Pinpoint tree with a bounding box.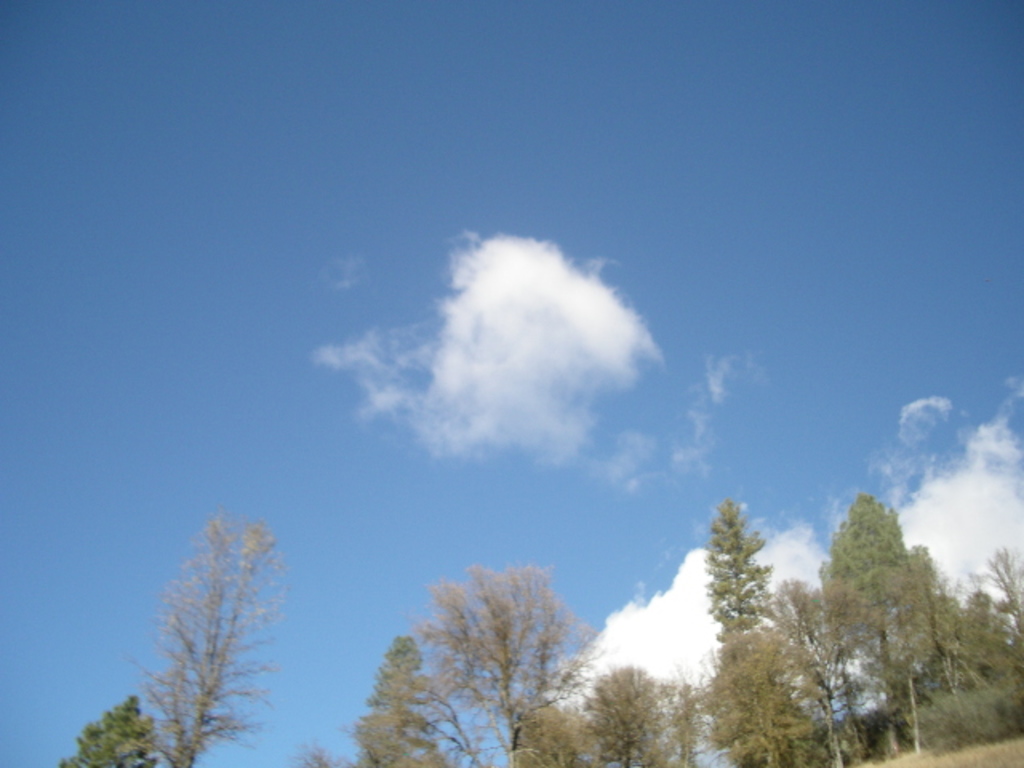
122:504:282:760.
